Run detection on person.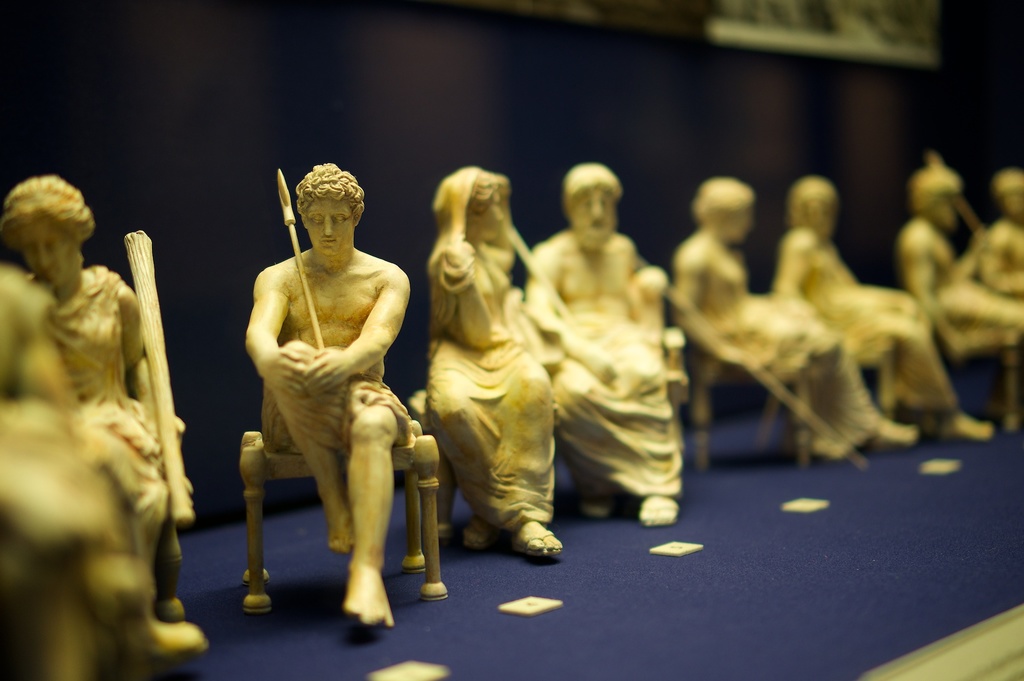
Result: x1=900, y1=160, x2=1022, y2=439.
